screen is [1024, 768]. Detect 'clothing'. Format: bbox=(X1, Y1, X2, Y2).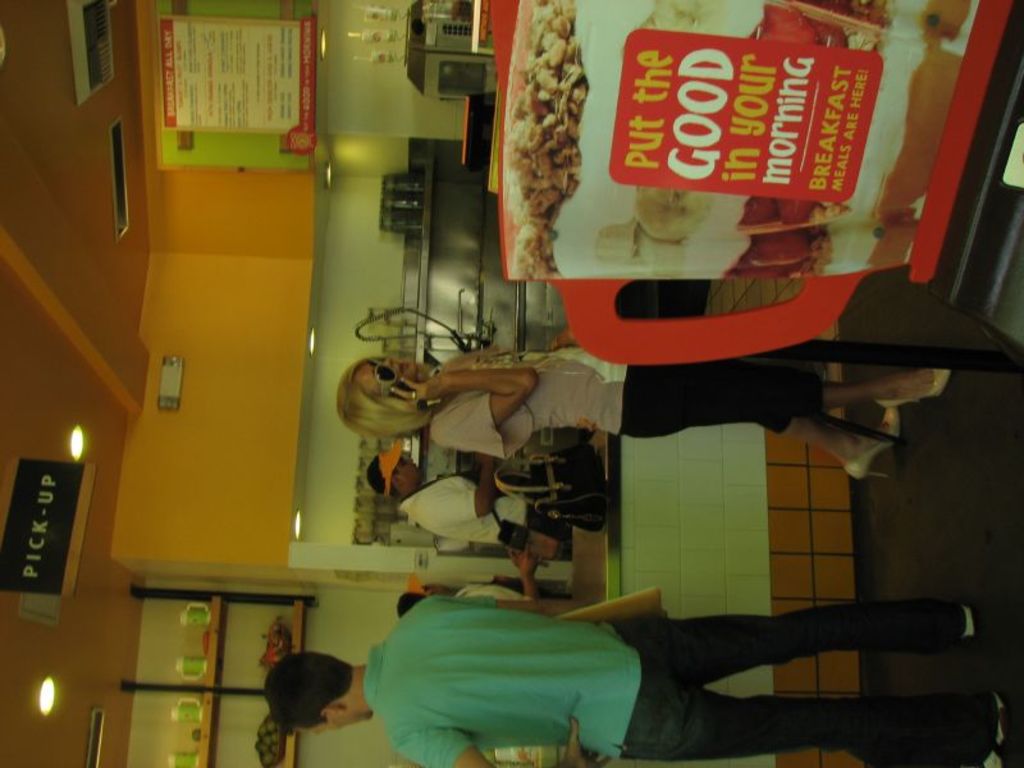
bbox=(449, 580, 529, 604).
